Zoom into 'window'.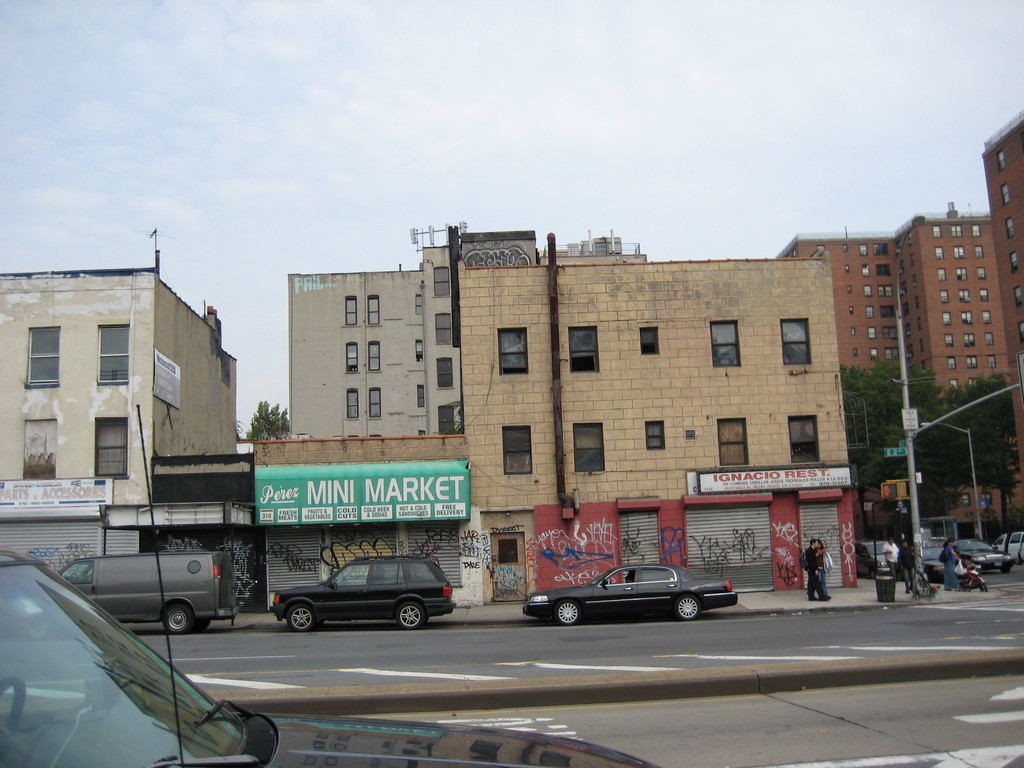
Zoom target: crop(933, 244, 943, 262).
